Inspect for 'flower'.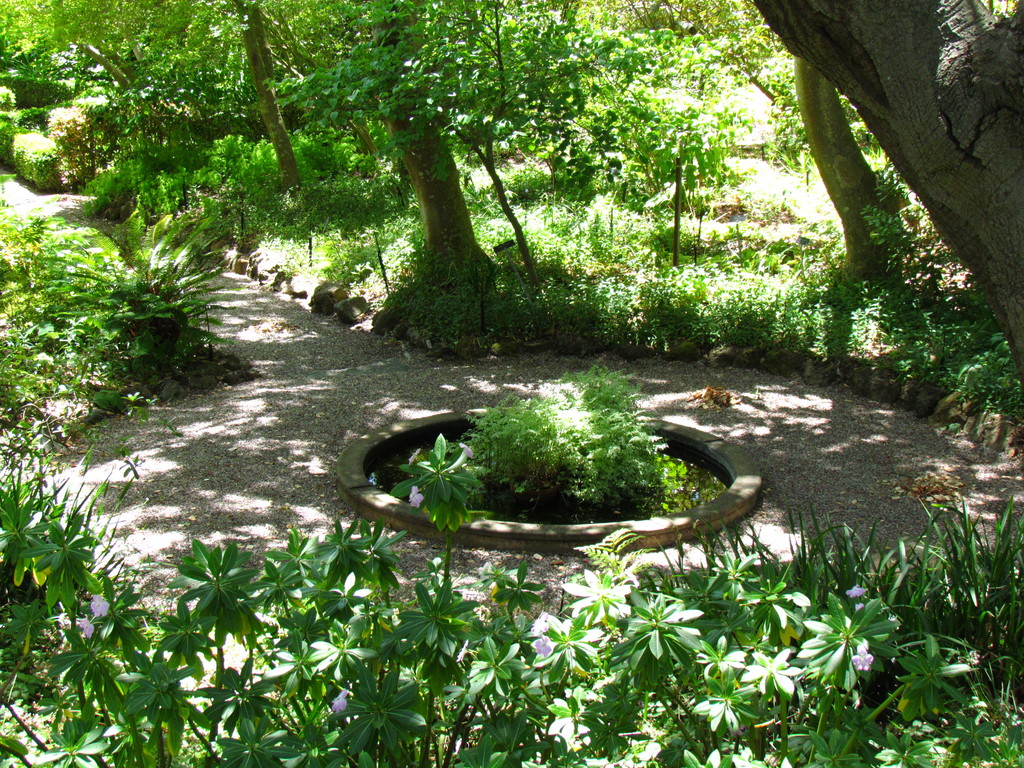
Inspection: (x1=460, y1=439, x2=474, y2=458).
